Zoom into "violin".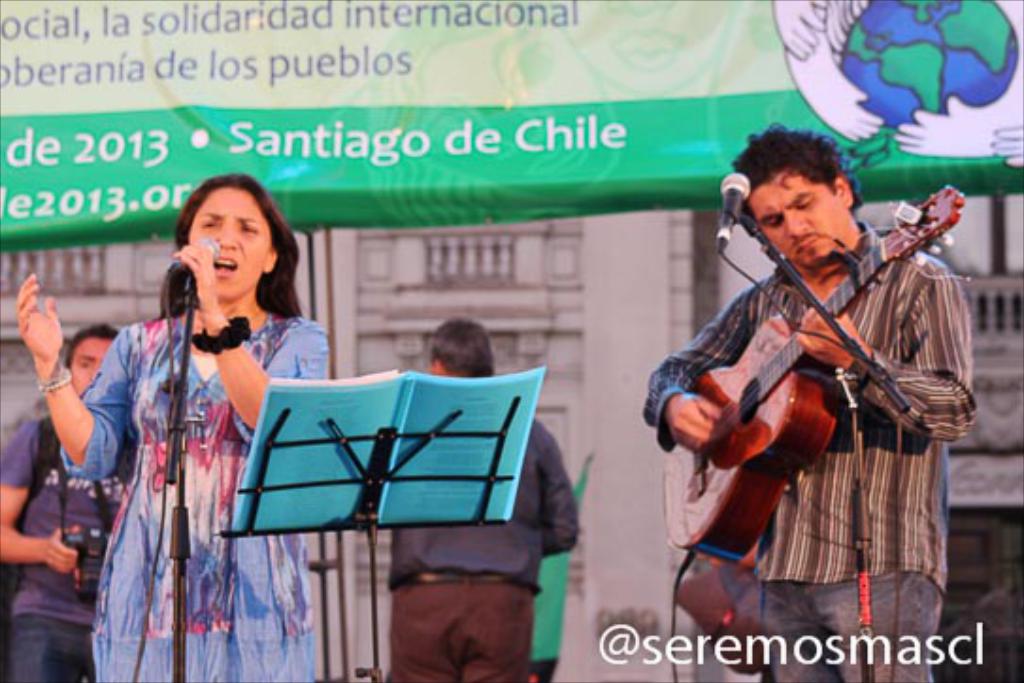
Zoom target: left=669, top=153, right=956, bottom=589.
